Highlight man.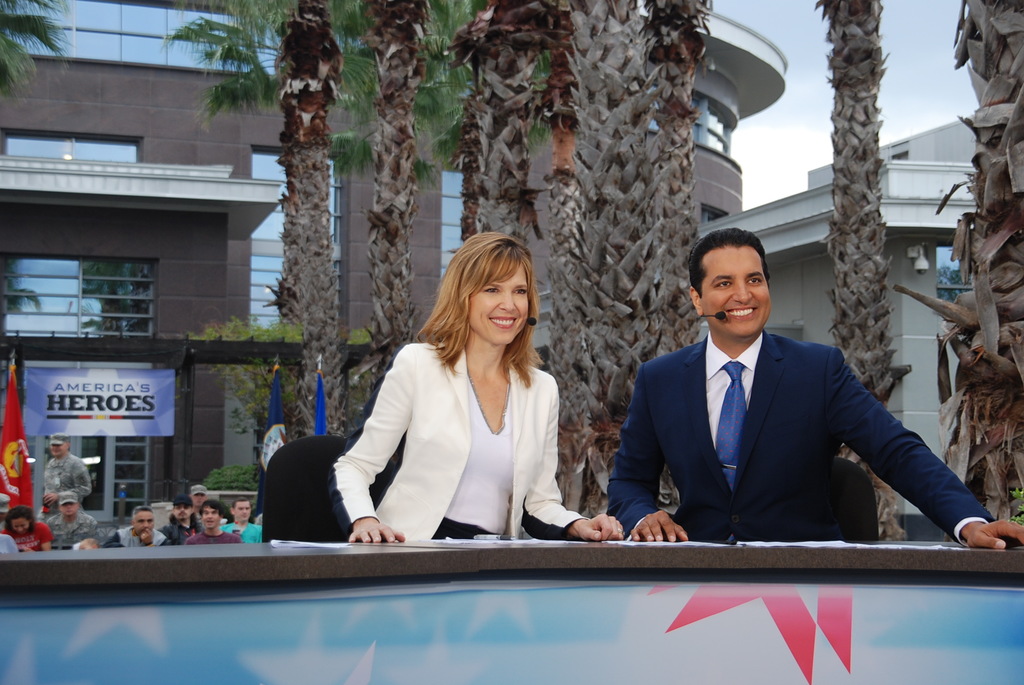
Highlighted region: 189, 484, 207, 523.
